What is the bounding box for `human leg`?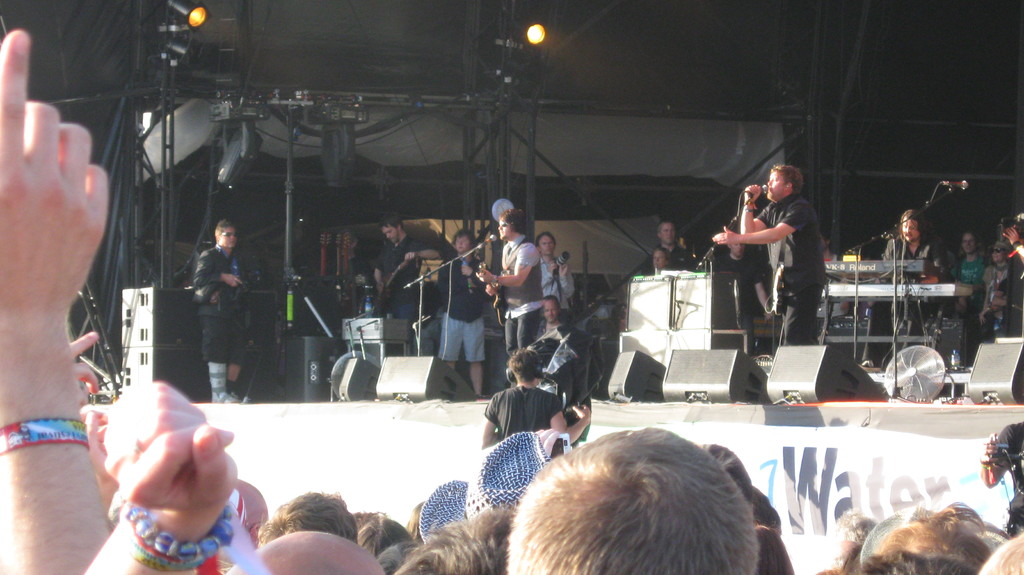
detection(466, 324, 490, 398).
